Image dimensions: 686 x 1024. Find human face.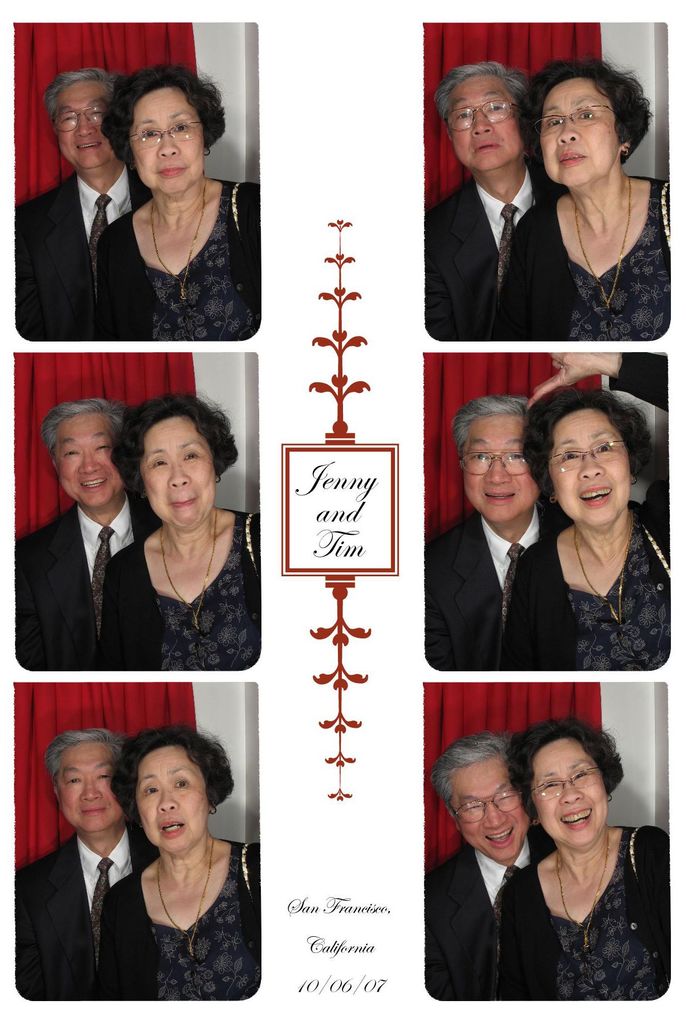
x1=131, y1=421, x2=222, y2=515.
